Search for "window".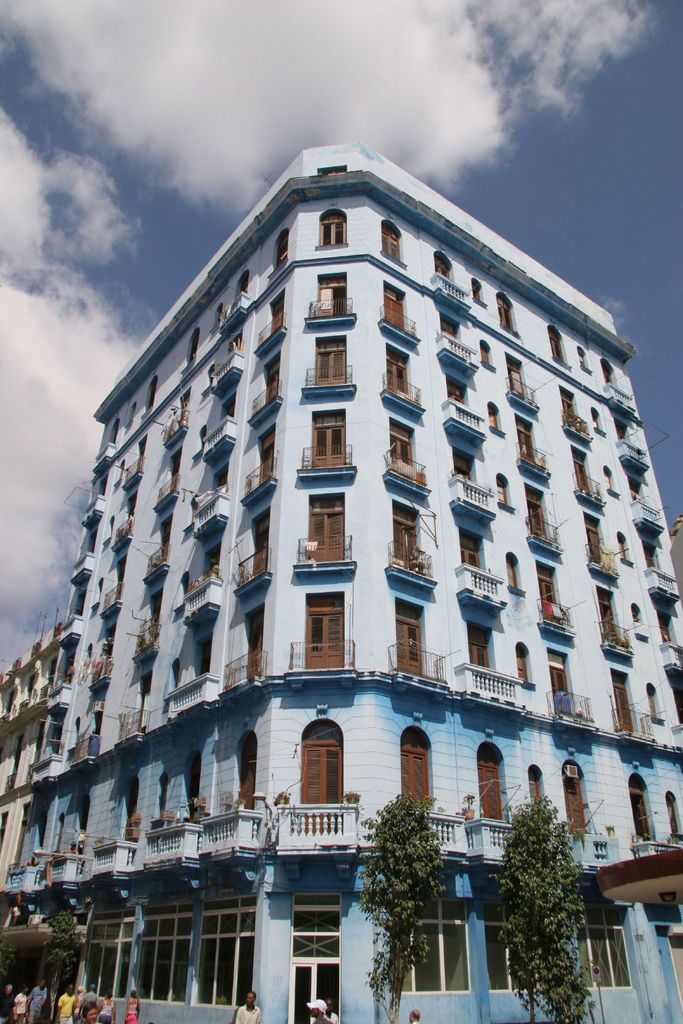
Found at rect(506, 556, 525, 591).
